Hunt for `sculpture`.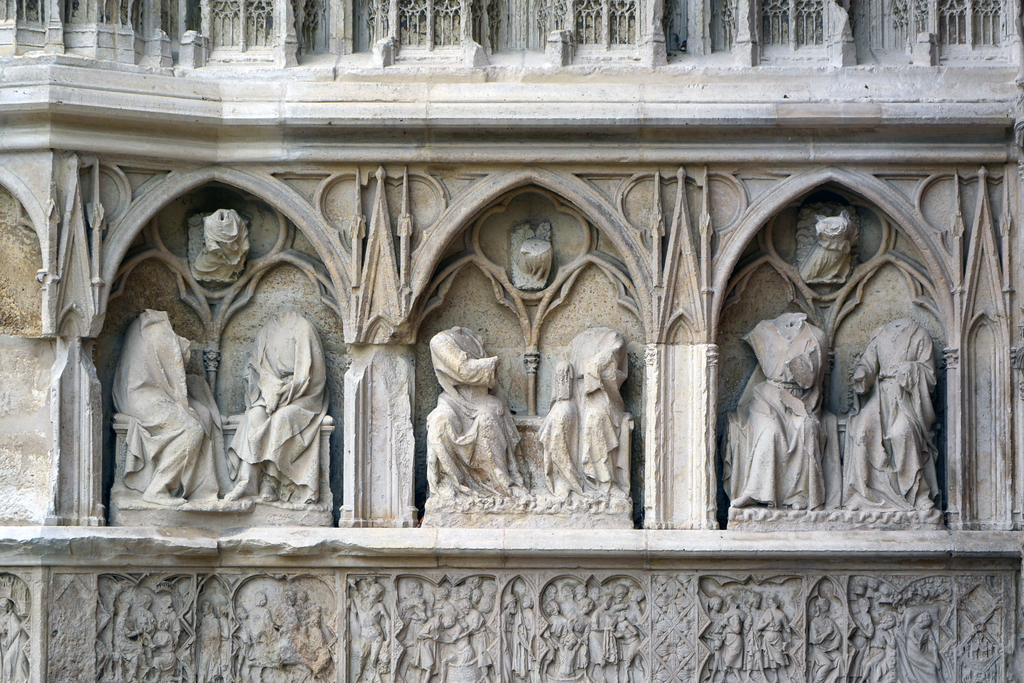
Hunted down at locate(295, 595, 312, 629).
